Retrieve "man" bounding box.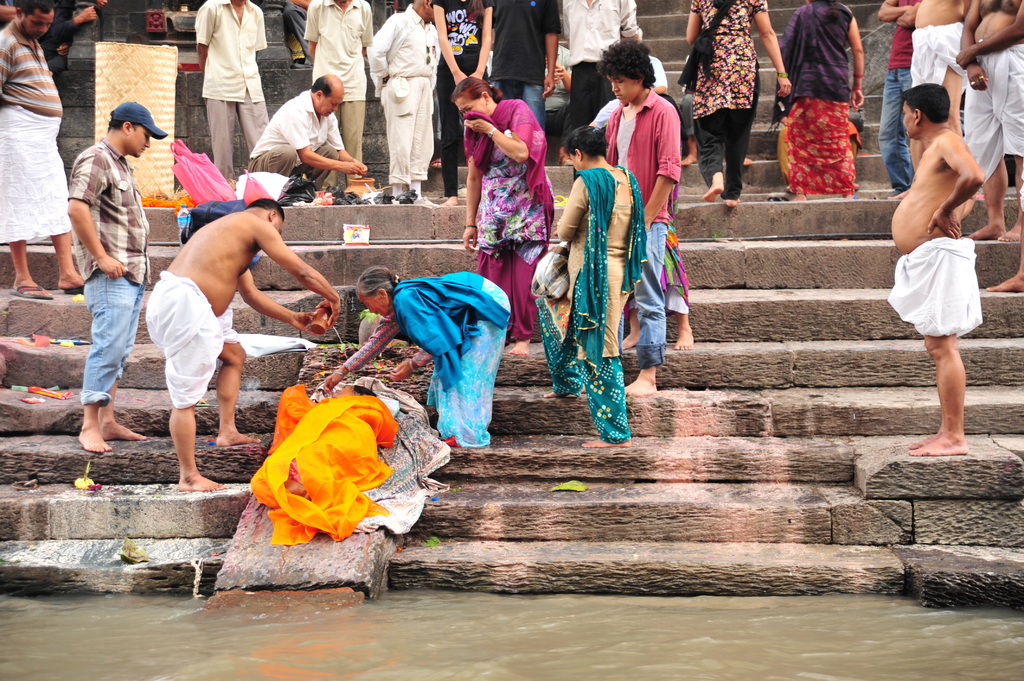
Bounding box: {"left": 564, "top": 0, "right": 647, "bottom": 142}.
